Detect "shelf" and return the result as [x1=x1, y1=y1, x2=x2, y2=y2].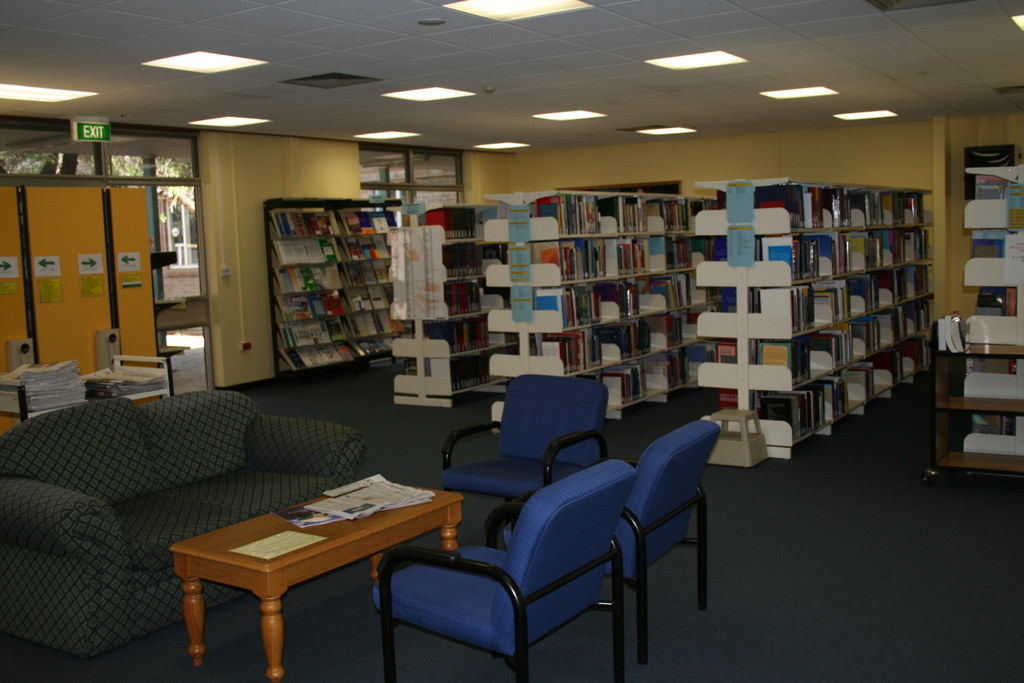
[x1=678, y1=350, x2=708, y2=386].
